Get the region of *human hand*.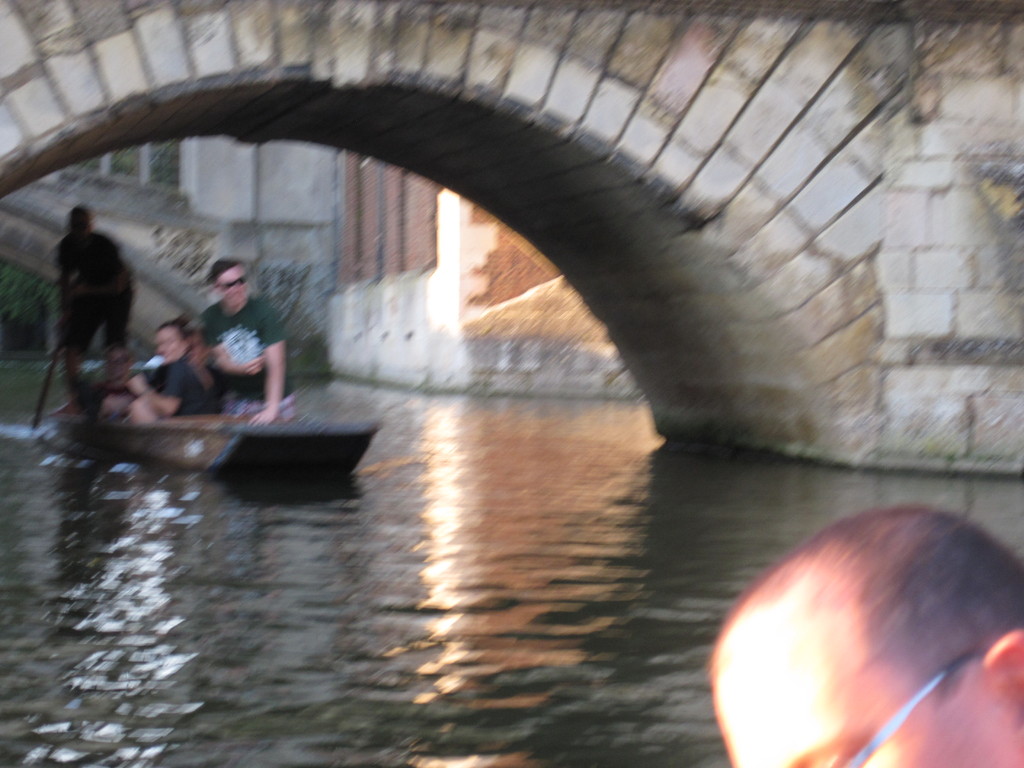
bbox(126, 372, 148, 399).
